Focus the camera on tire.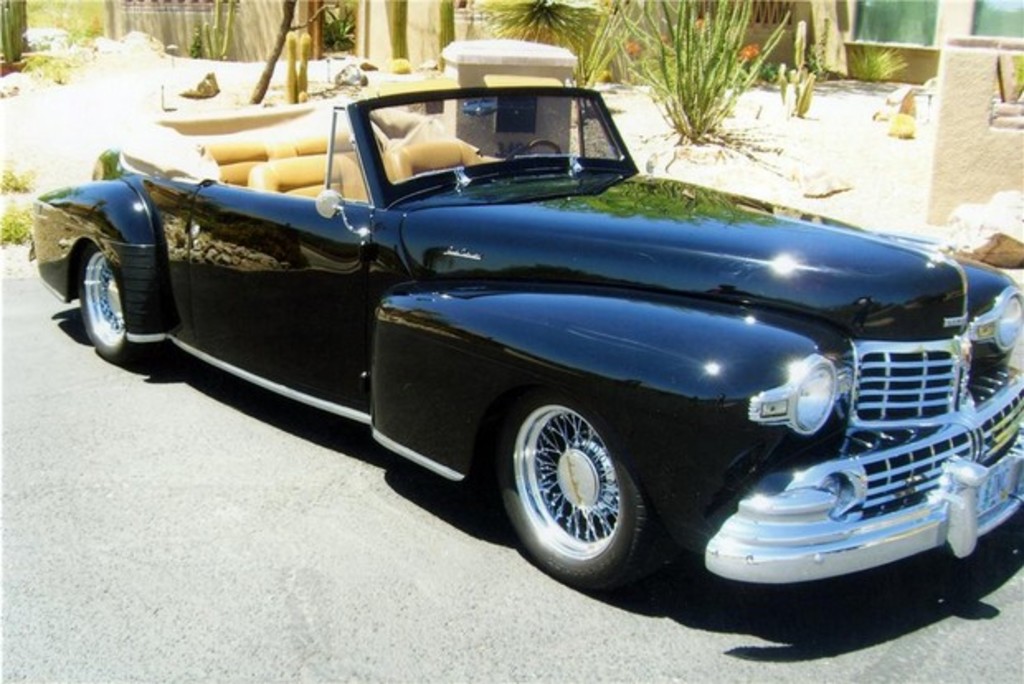
Focus region: locate(494, 390, 657, 611).
